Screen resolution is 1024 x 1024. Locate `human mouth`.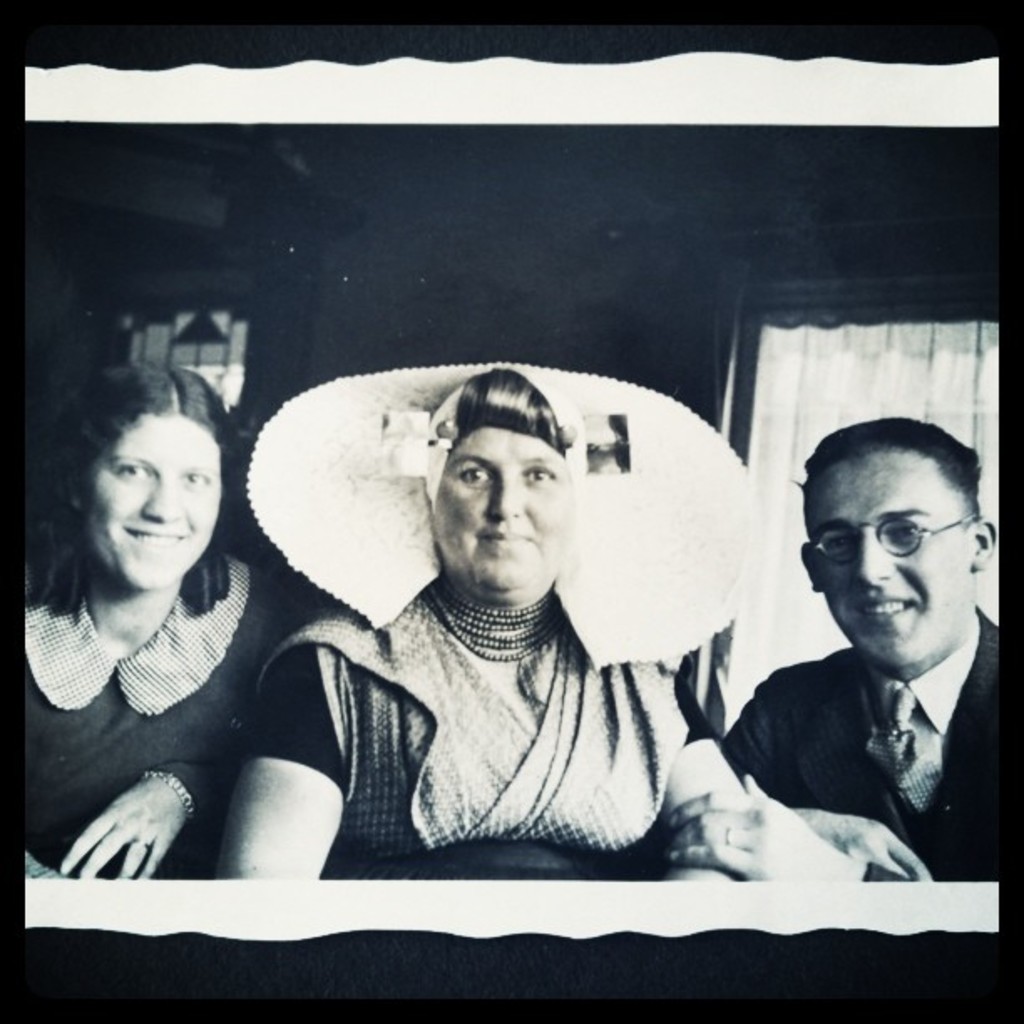
<region>489, 537, 535, 542</region>.
